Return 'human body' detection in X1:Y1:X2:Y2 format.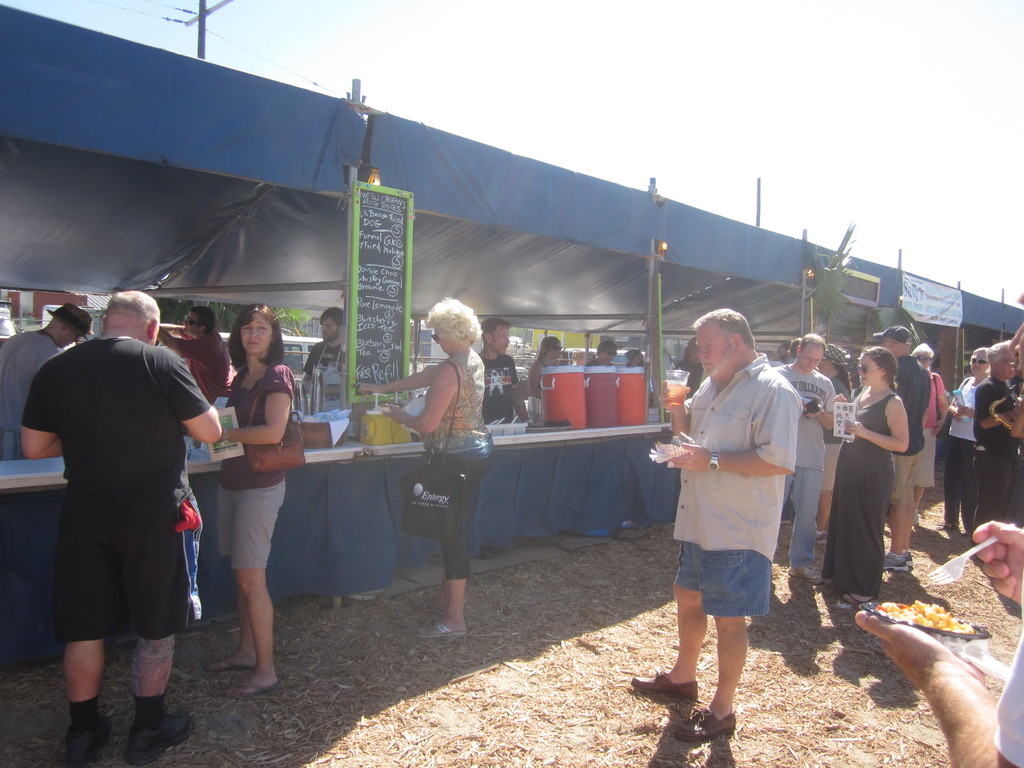
662:318:816:755.
